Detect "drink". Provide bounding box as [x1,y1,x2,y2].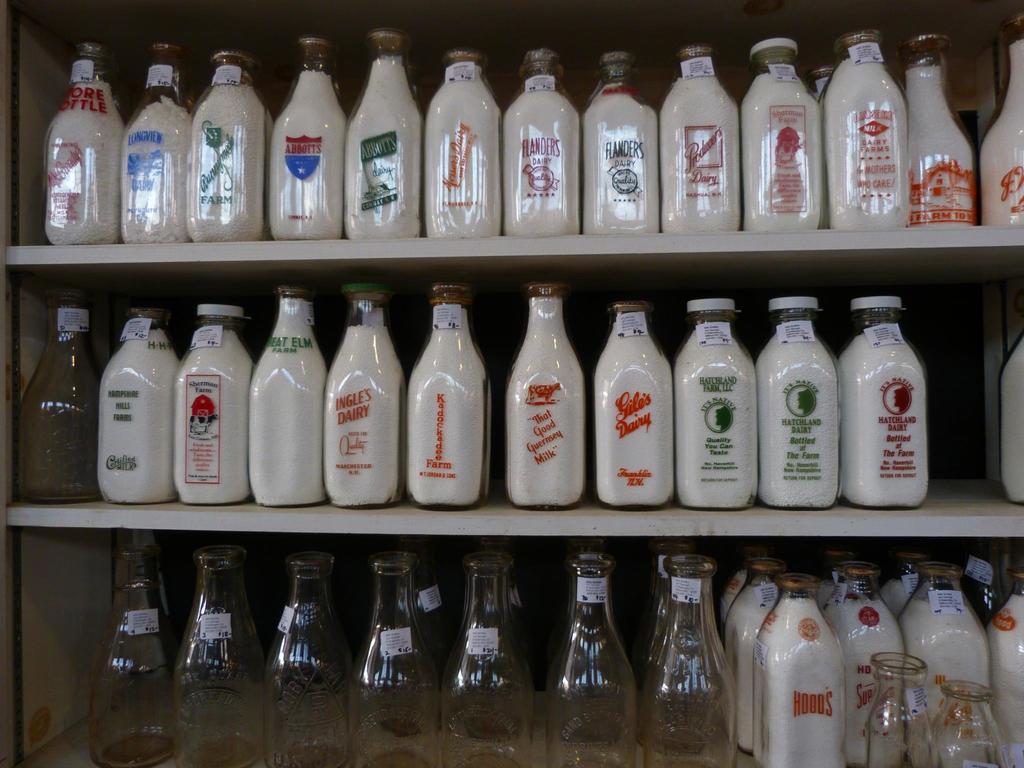
[579,52,666,230].
